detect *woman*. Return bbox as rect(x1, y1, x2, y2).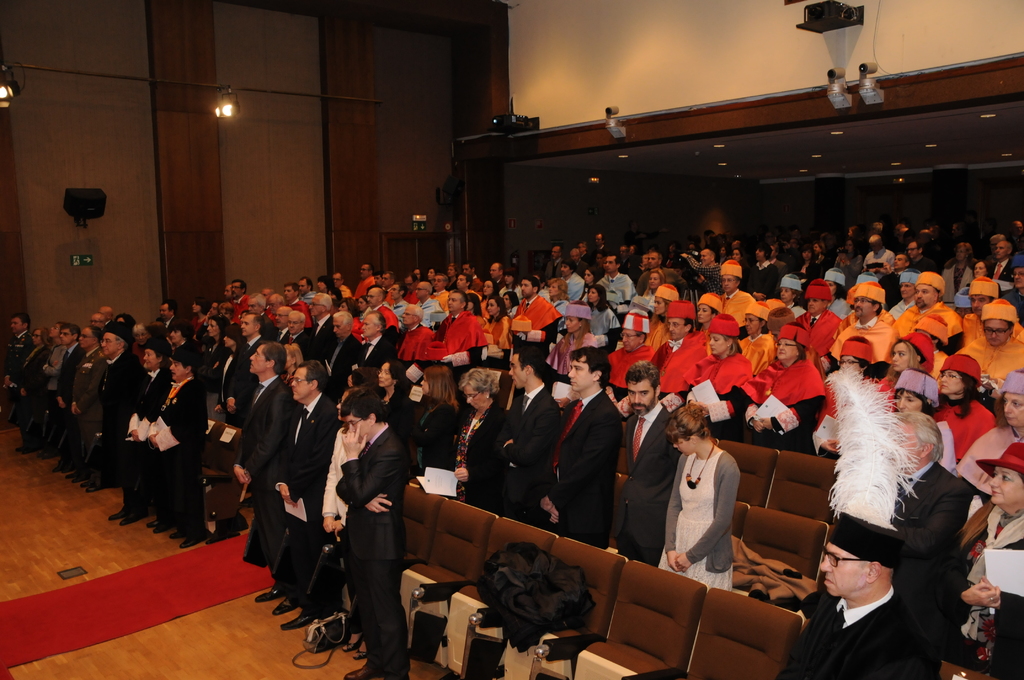
rect(543, 282, 568, 312).
